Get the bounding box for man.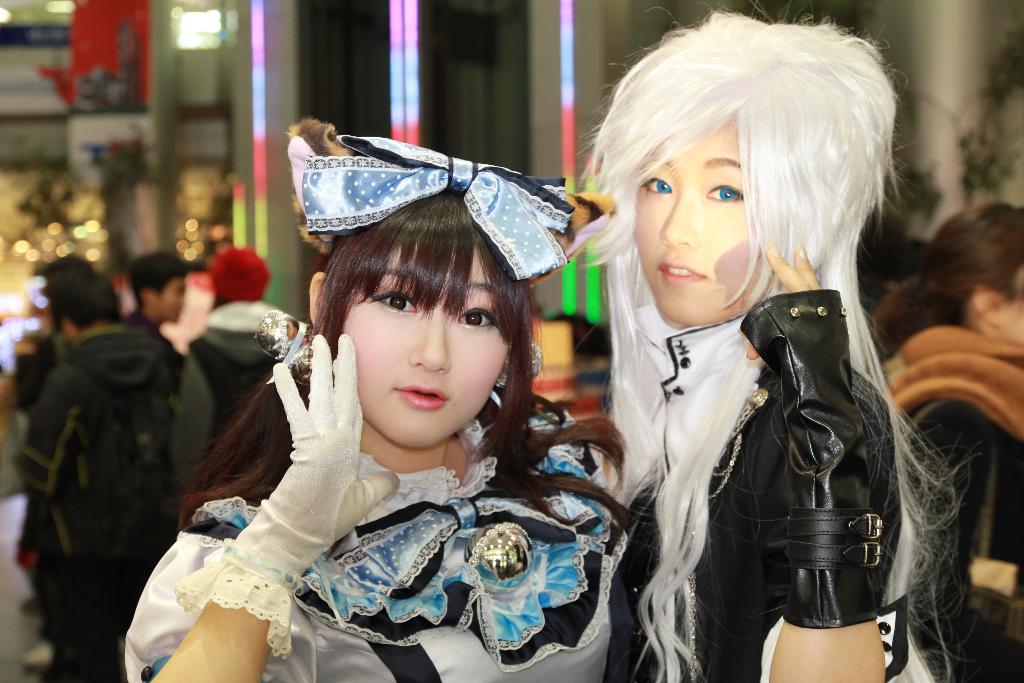
Rect(173, 248, 317, 513).
